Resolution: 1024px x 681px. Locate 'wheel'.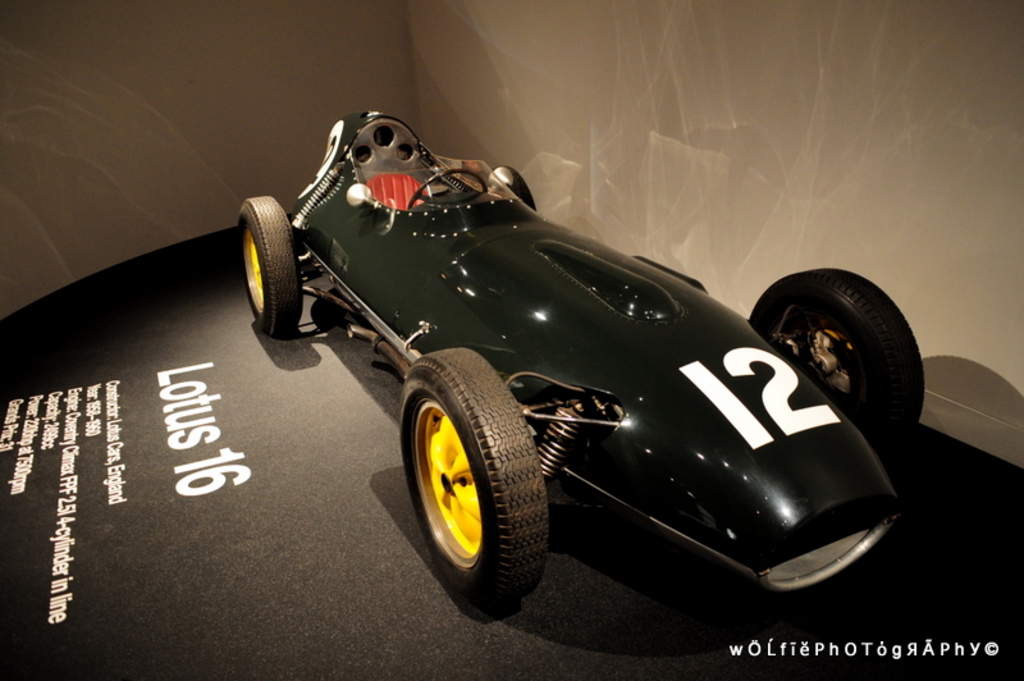
bbox=[749, 266, 925, 470].
